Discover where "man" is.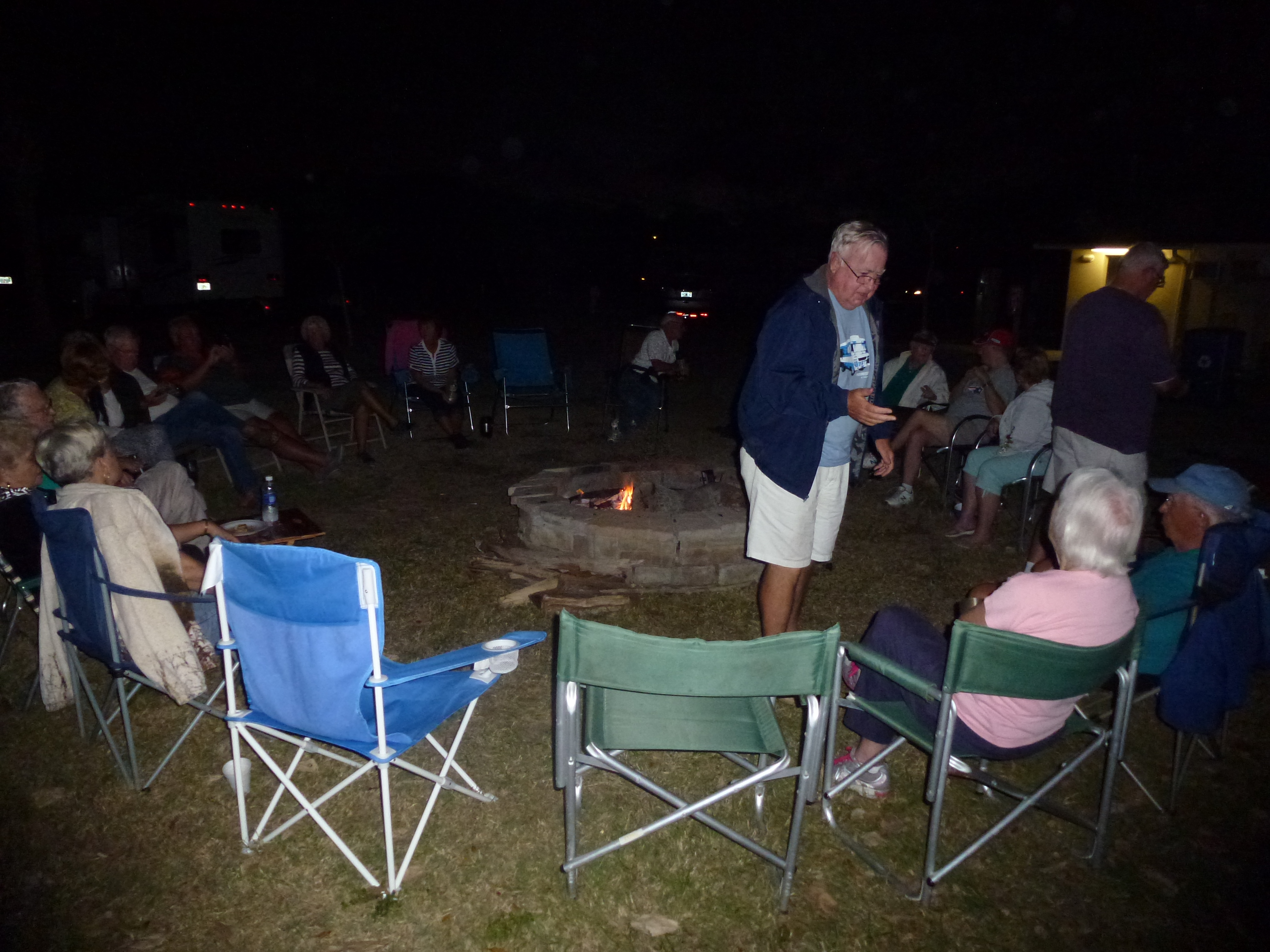
Discovered at <region>0, 115, 21, 163</region>.
